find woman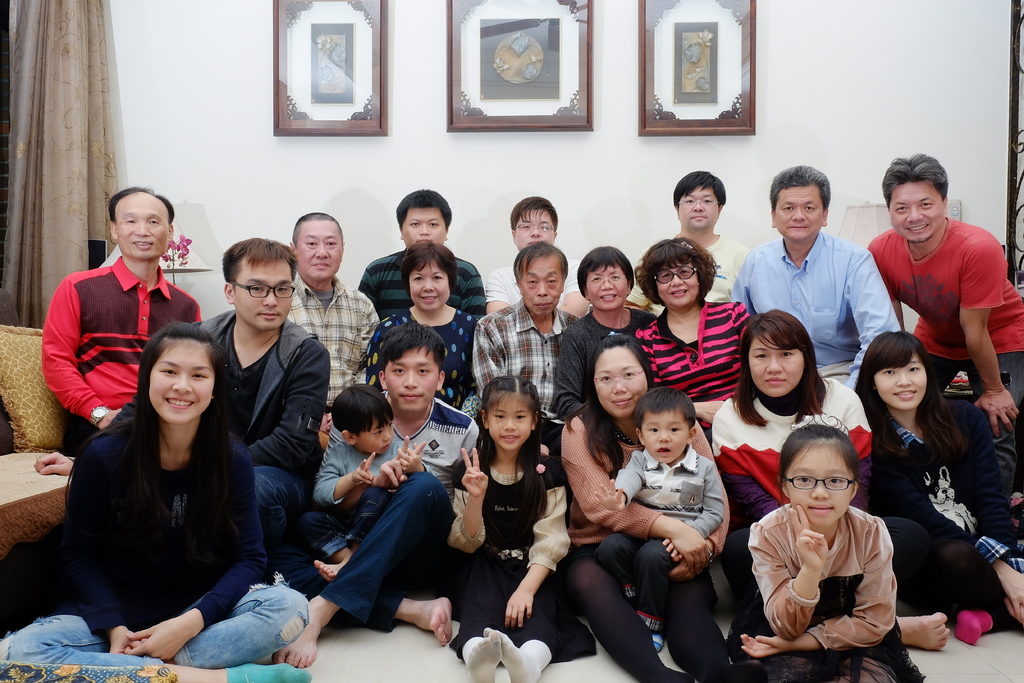
[632,236,746,430]
